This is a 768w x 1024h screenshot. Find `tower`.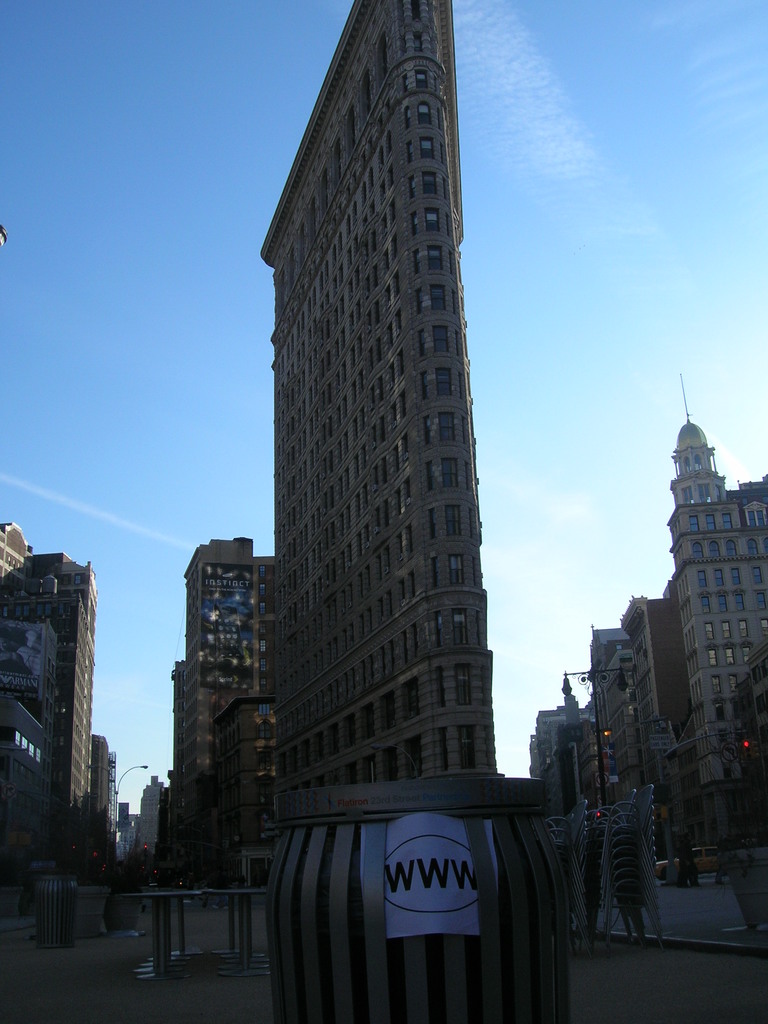
Bounding box: x1=667 y1=431 x2=767 y2=846.
